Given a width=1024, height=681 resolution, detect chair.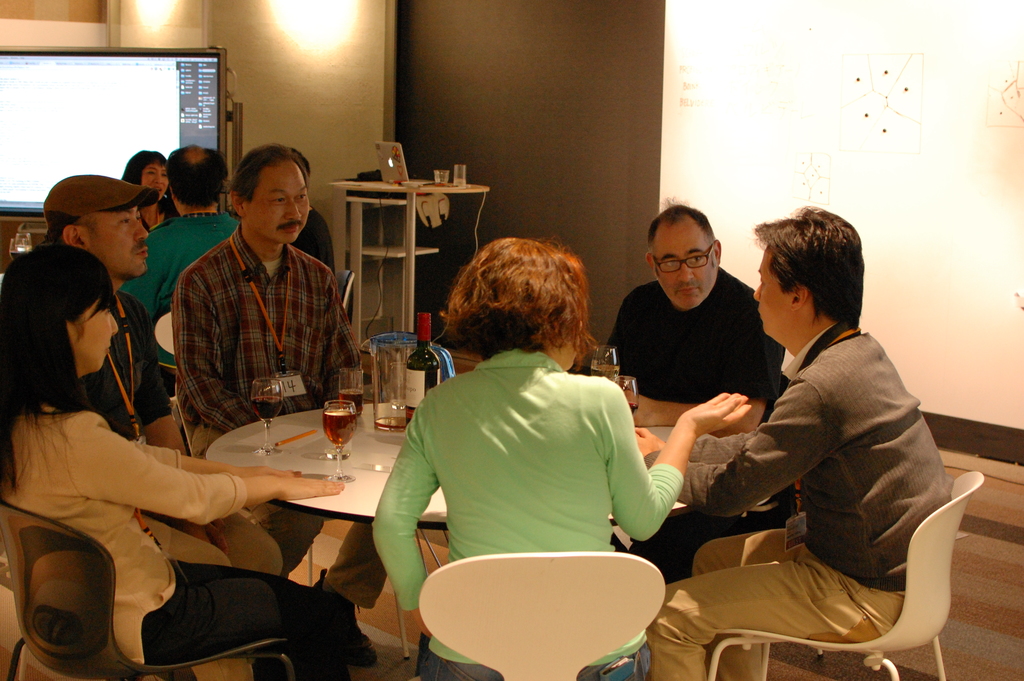
(0,505,298,680).
